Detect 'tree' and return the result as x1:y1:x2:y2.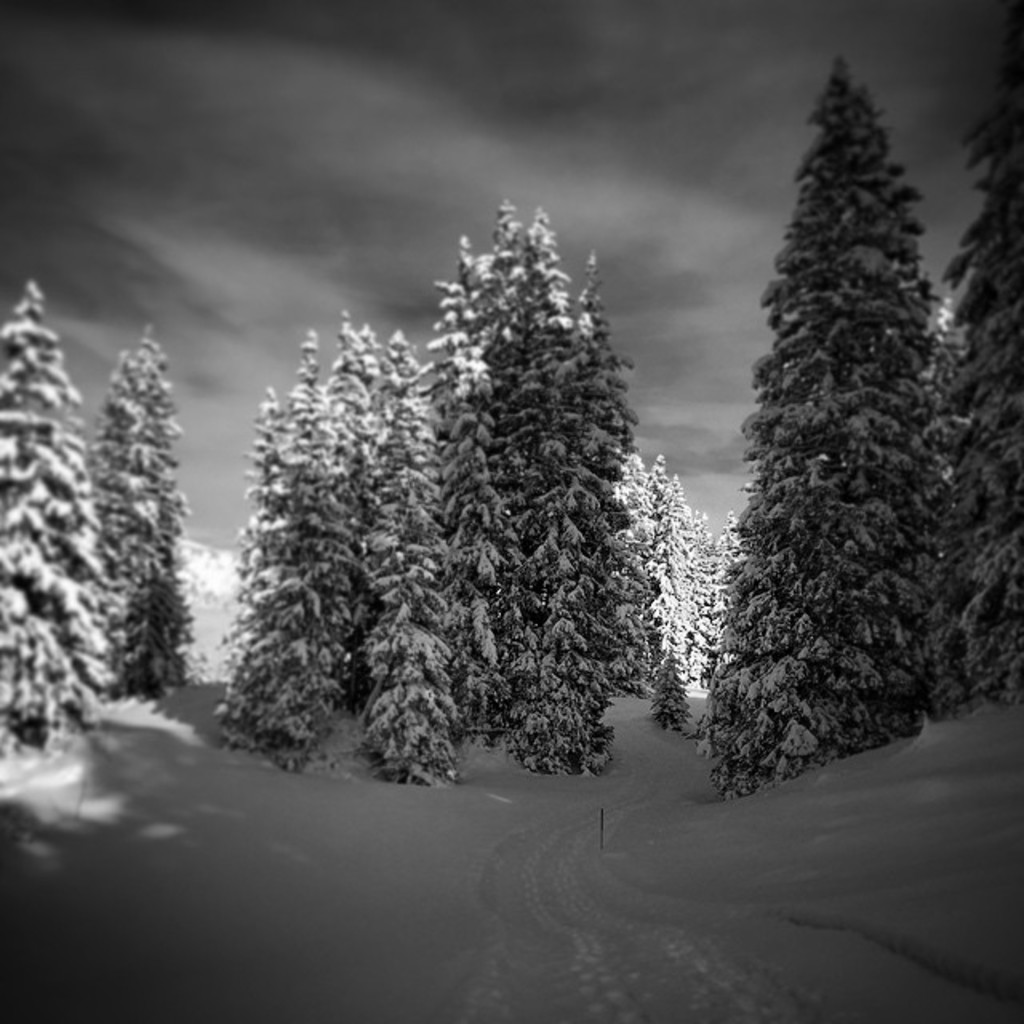
210:195:707:790.
